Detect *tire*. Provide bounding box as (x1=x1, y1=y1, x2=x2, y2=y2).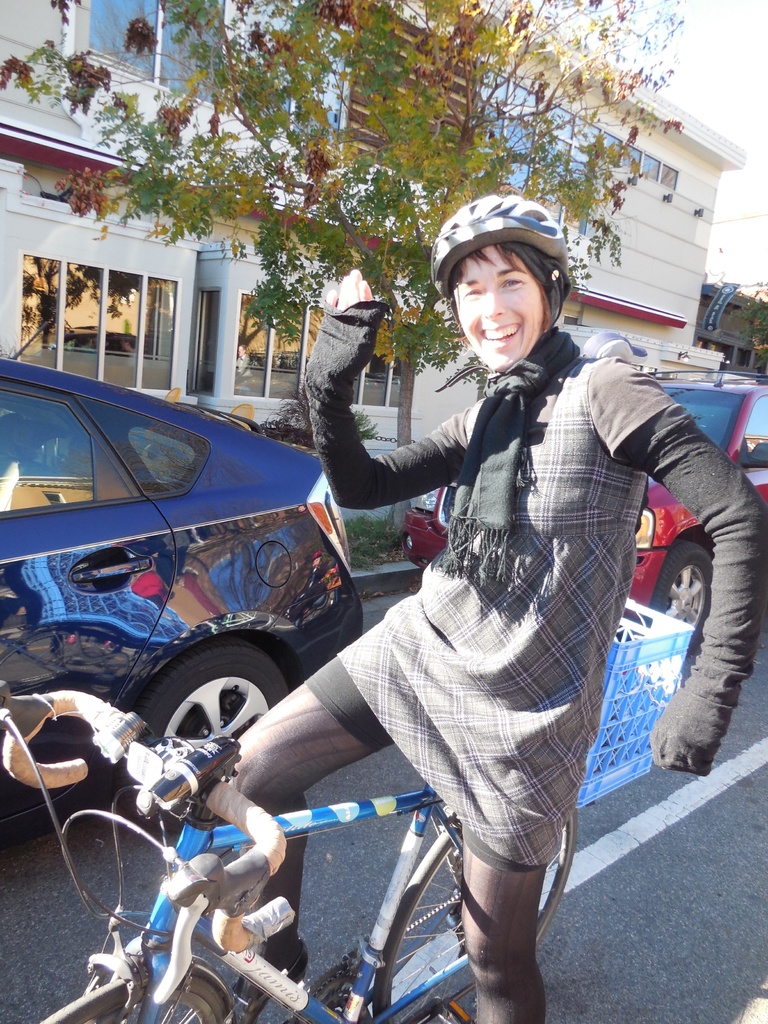
(x1=40, y1=973, x2=229, y2=1023).
